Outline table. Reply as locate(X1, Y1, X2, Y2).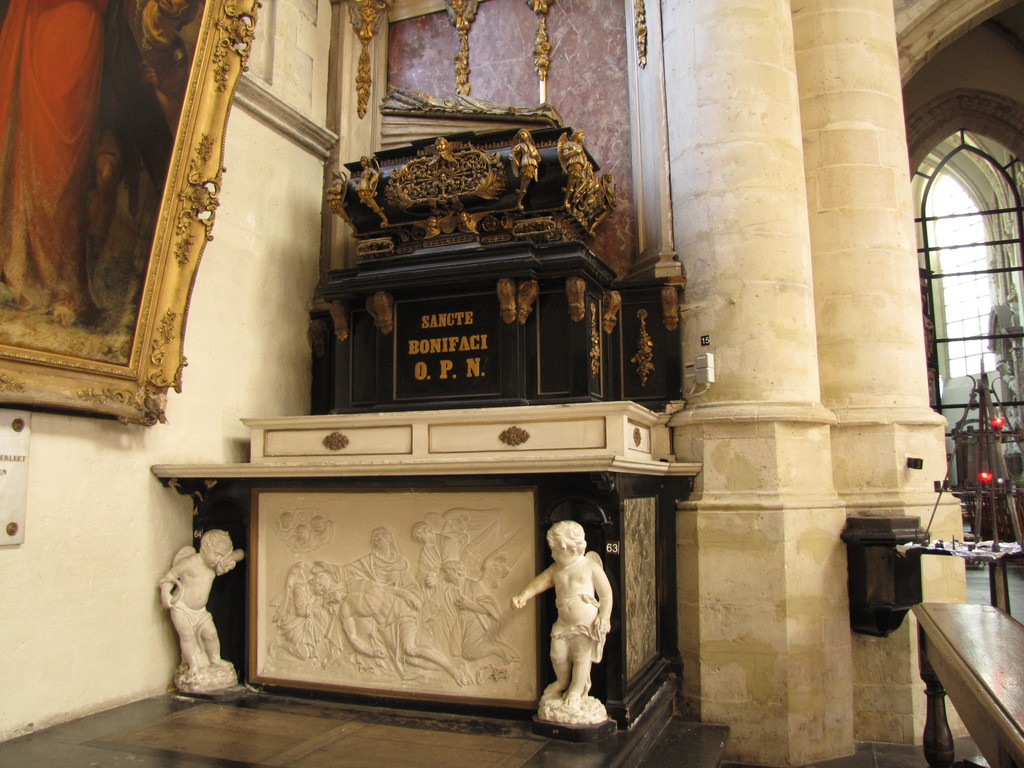
locate(149, 399, 705, 740).
